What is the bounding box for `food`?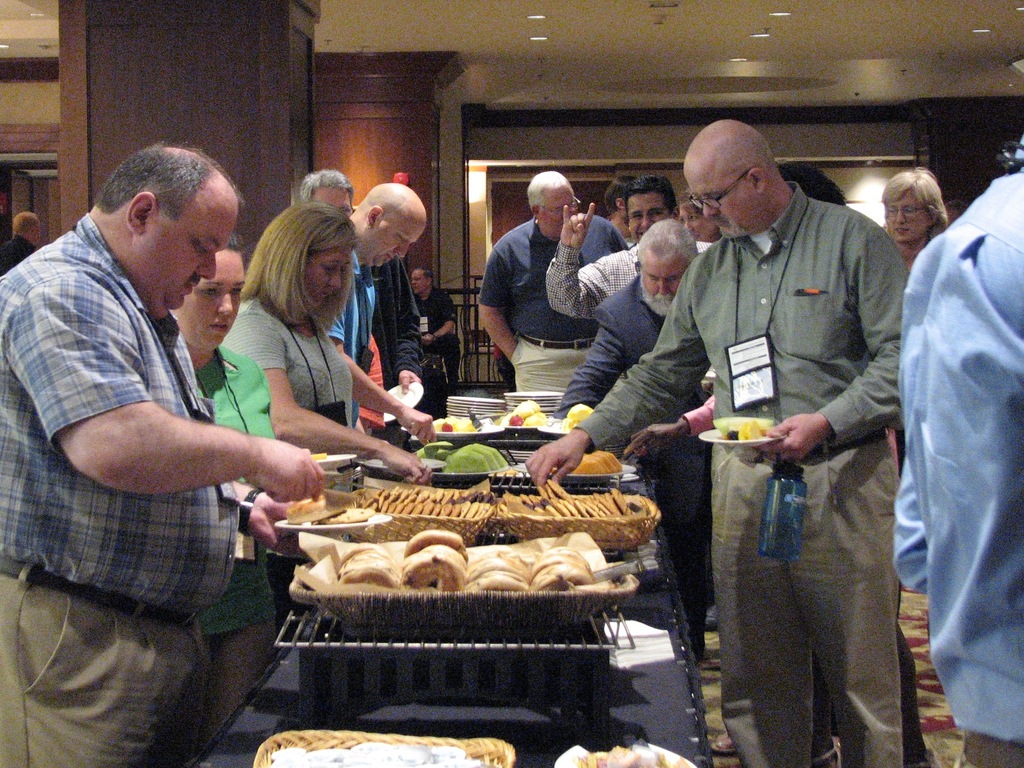
723,416,799,451.
